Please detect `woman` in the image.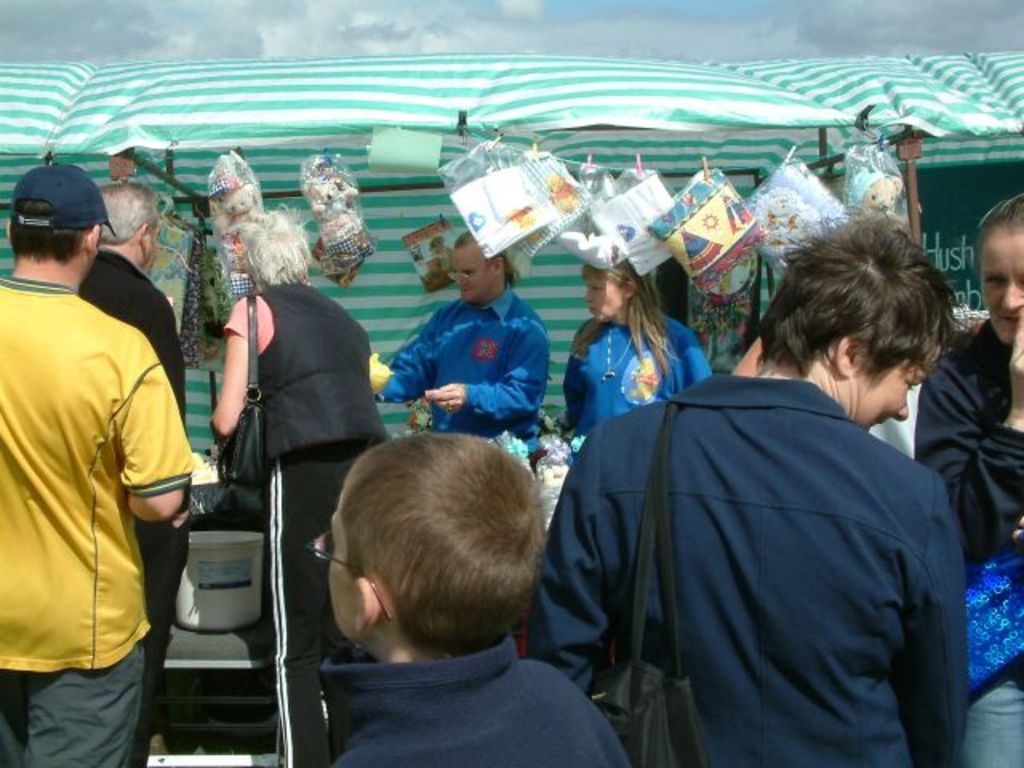
<bbox>549, 272, 701, 451</bbox>.
